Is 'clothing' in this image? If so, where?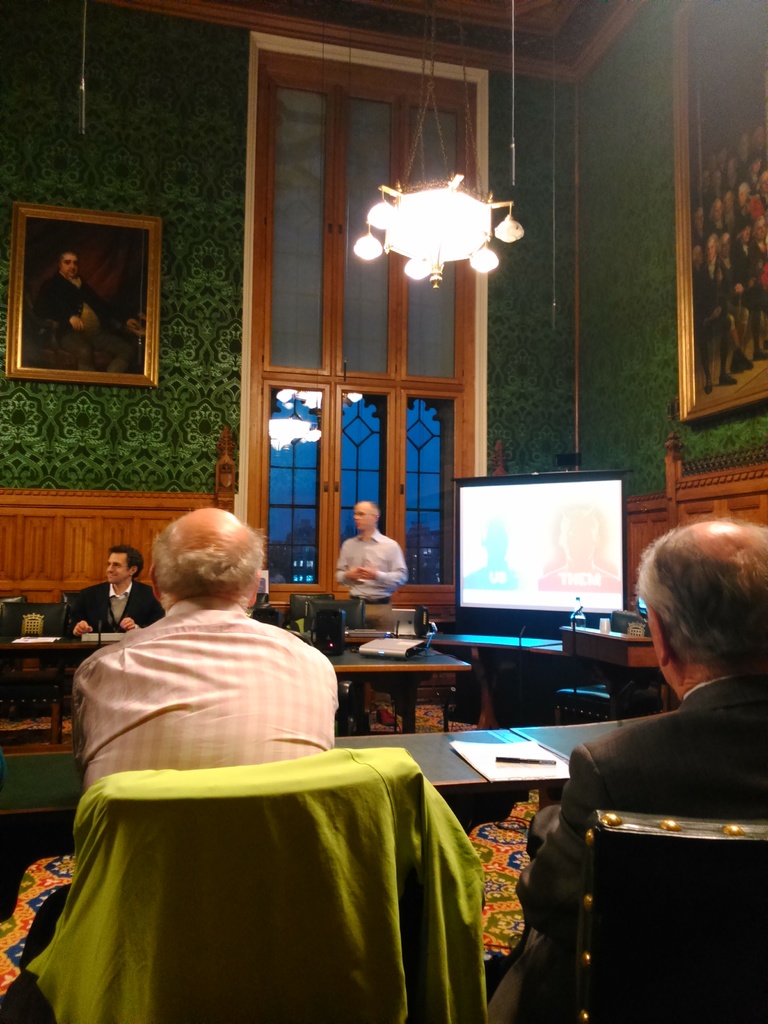
Yes, at 63, 577, 168, 638.
